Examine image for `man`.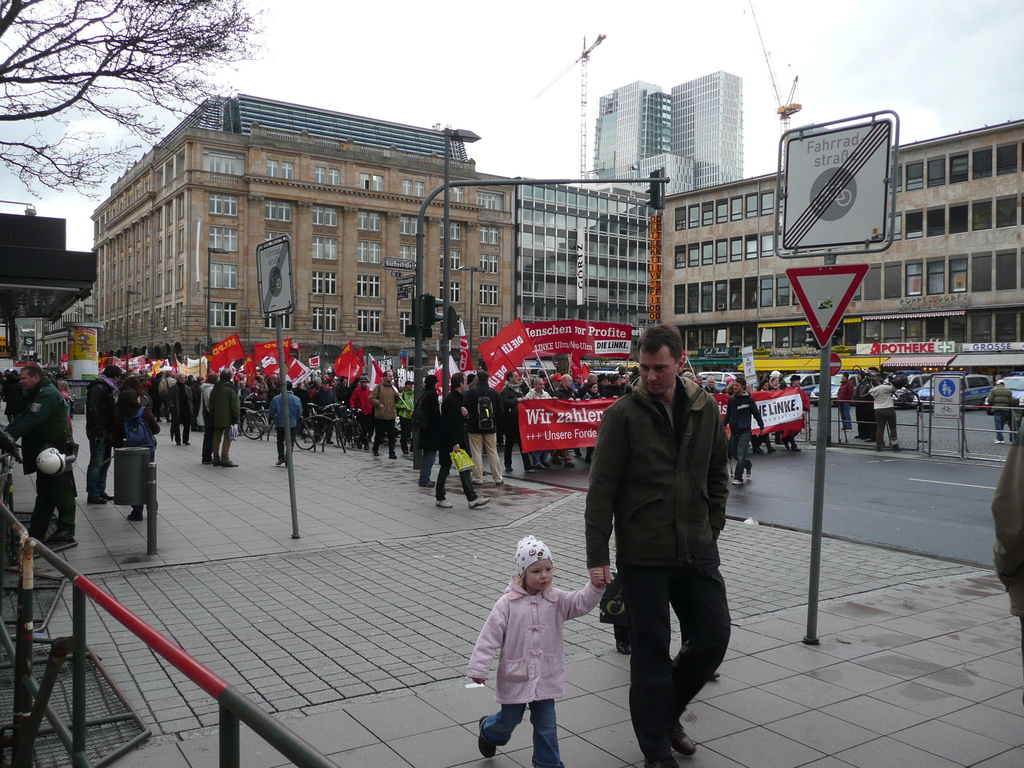
Examination result: rect(517, 369, 548, 476).
